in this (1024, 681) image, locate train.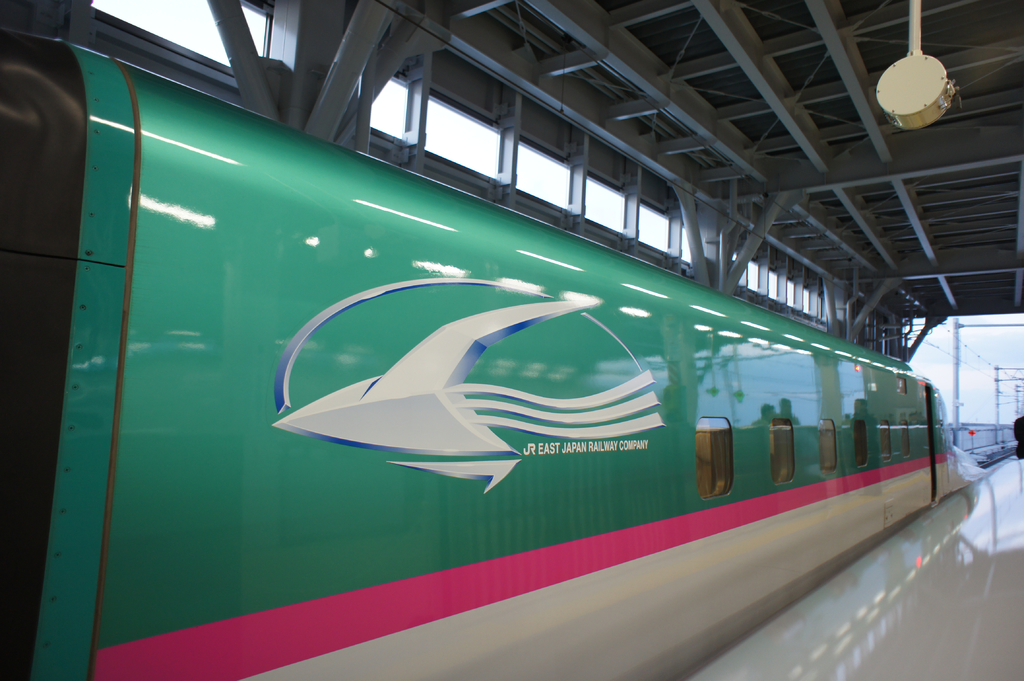
Bounding box: rect(0, 18, 990, 680).
